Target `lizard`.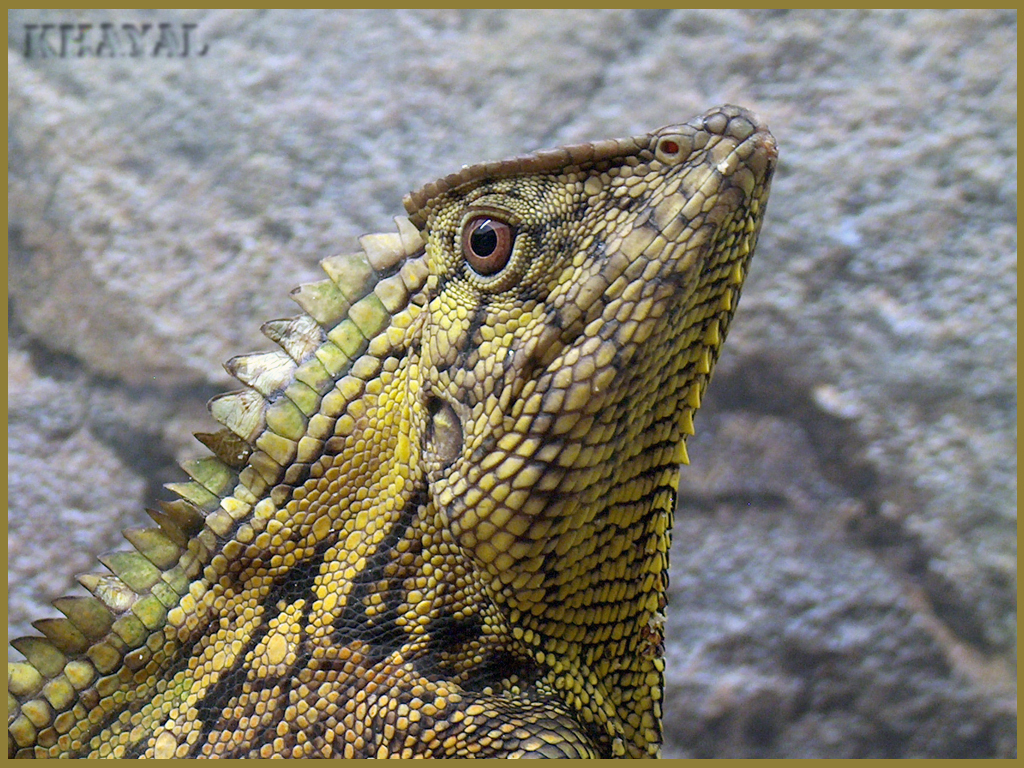
Target region: bbox=(13, 108, 776, 753).
